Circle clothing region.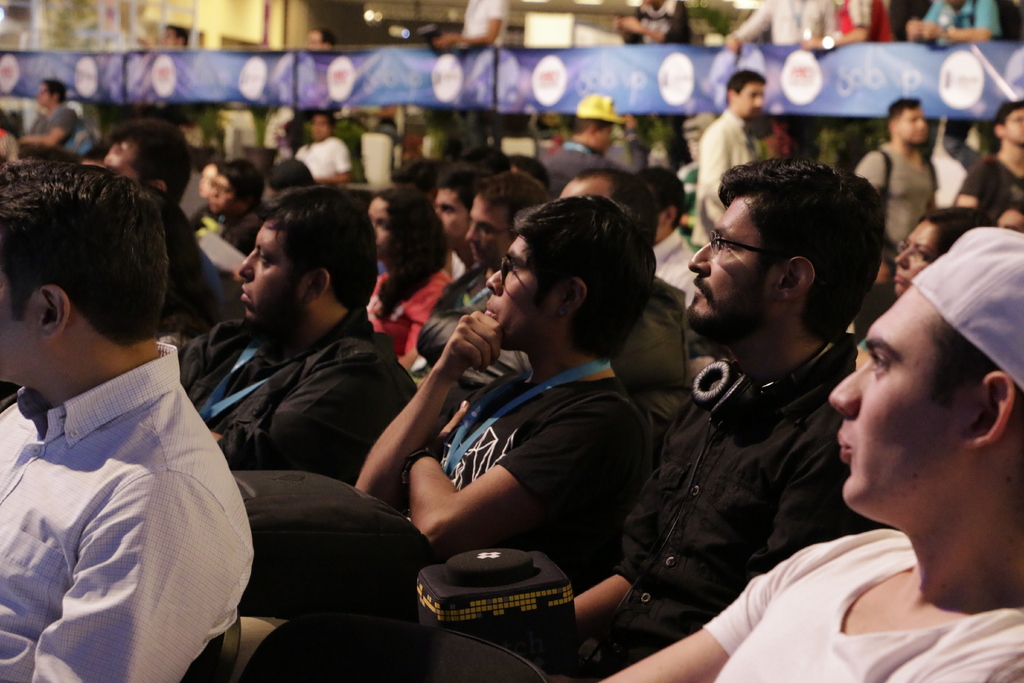
Region: 924, 0, 1004, 40.
